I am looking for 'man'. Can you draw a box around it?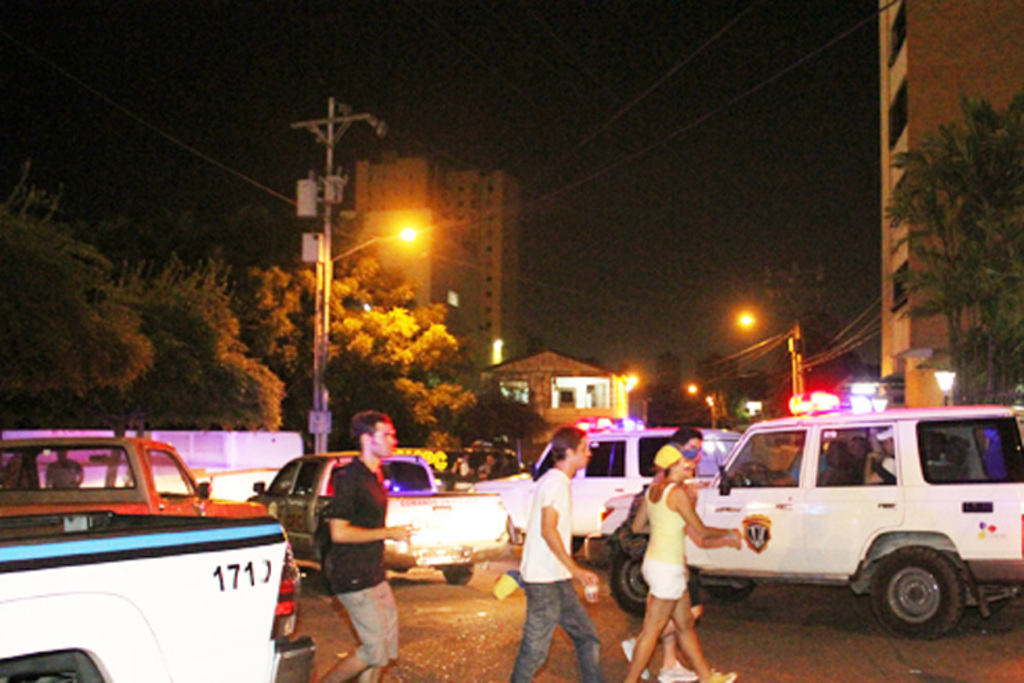
Sure, the bounding box is left=319, top=413, right=421, bottom=682.
